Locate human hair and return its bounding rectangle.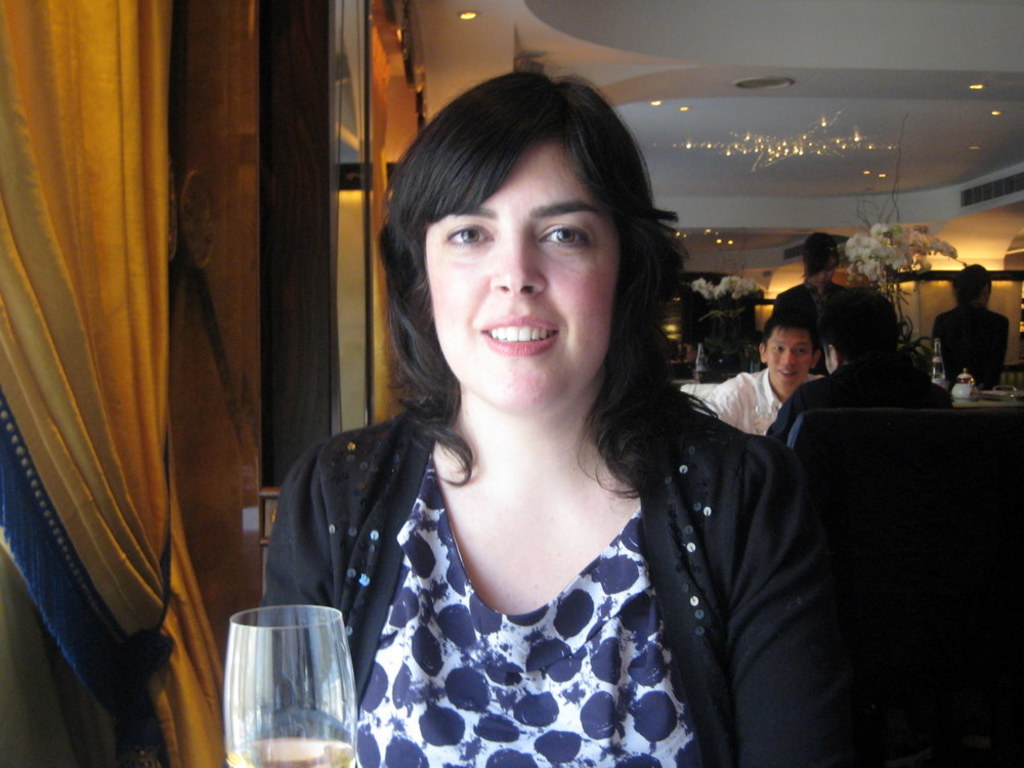
crop(800, 231, 840, 275).
